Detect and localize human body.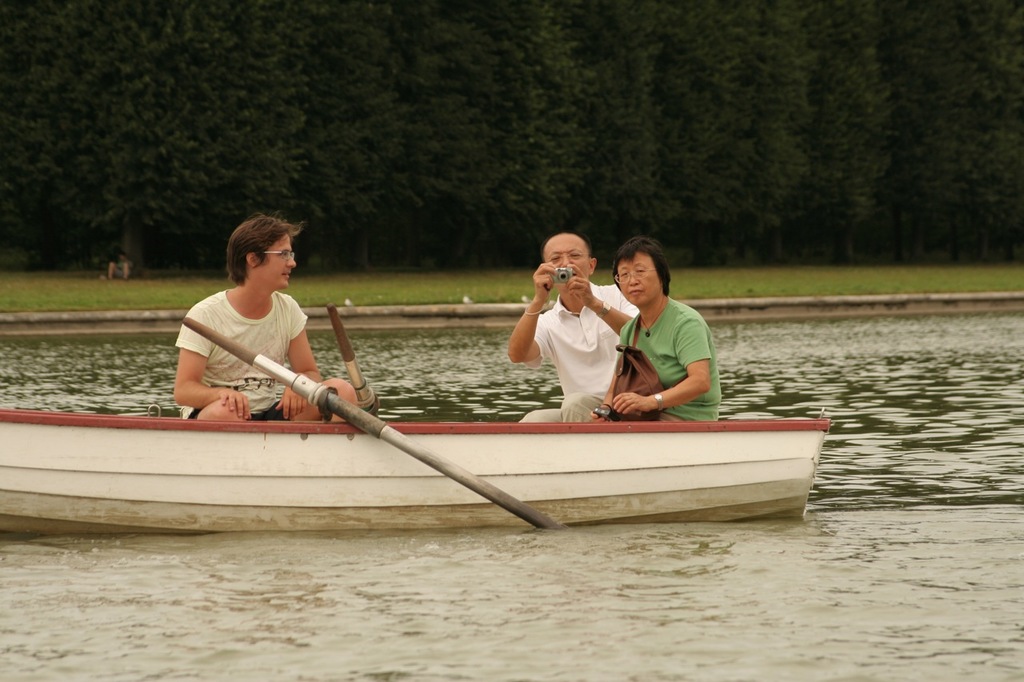
Localized at l=502, t=229, r=646, b=428.
